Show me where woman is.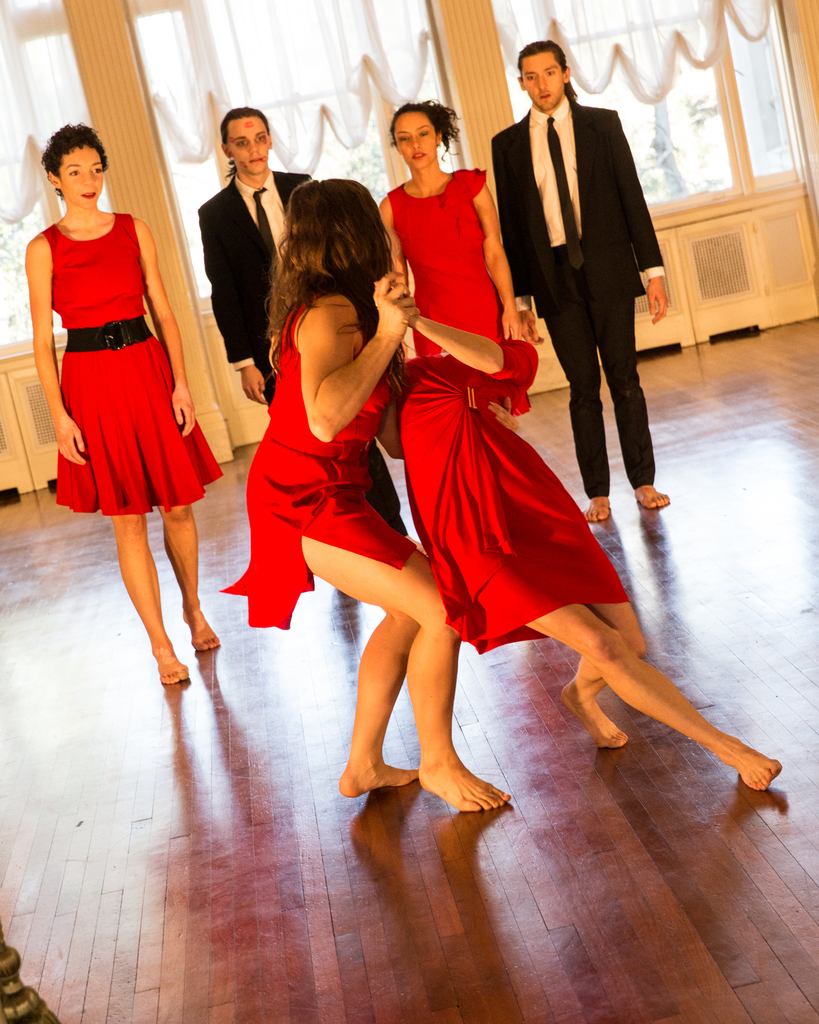
woman is at [left=375, top=99, right=526, bottom=360].
